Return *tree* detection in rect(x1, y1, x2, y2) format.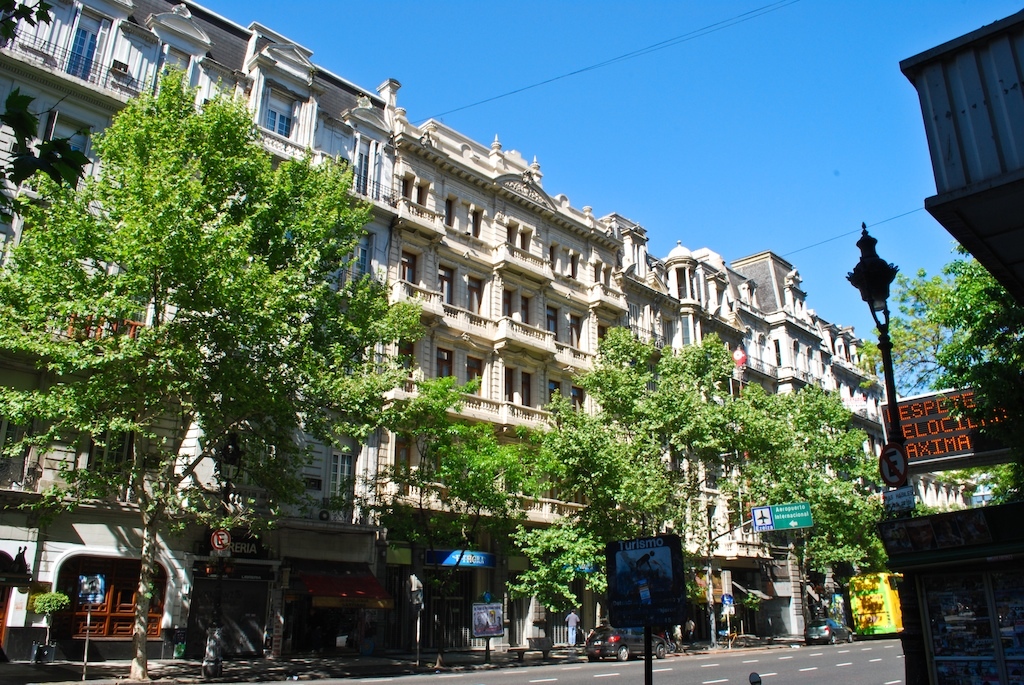
rect(0, 63, 474, 678).
